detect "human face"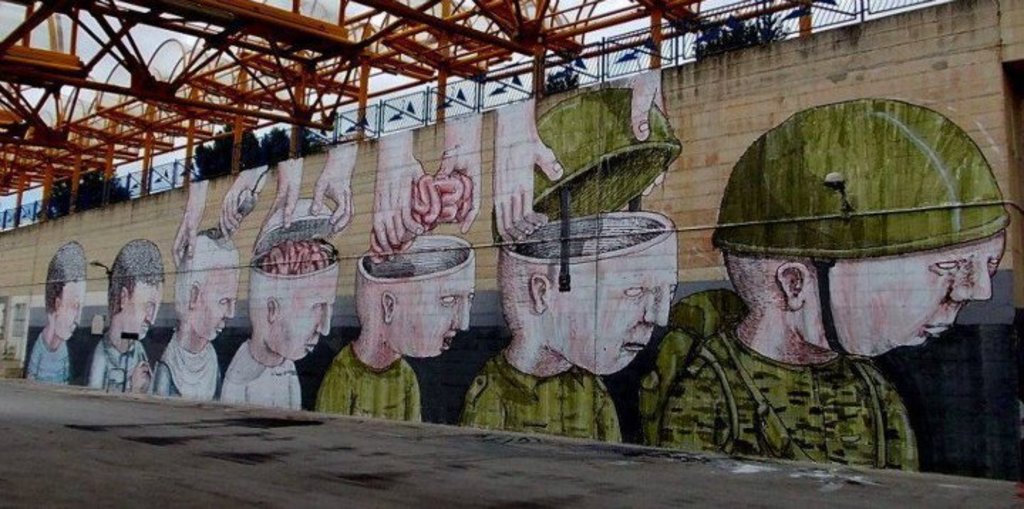
bbox=[125, 284, 164, 340]
